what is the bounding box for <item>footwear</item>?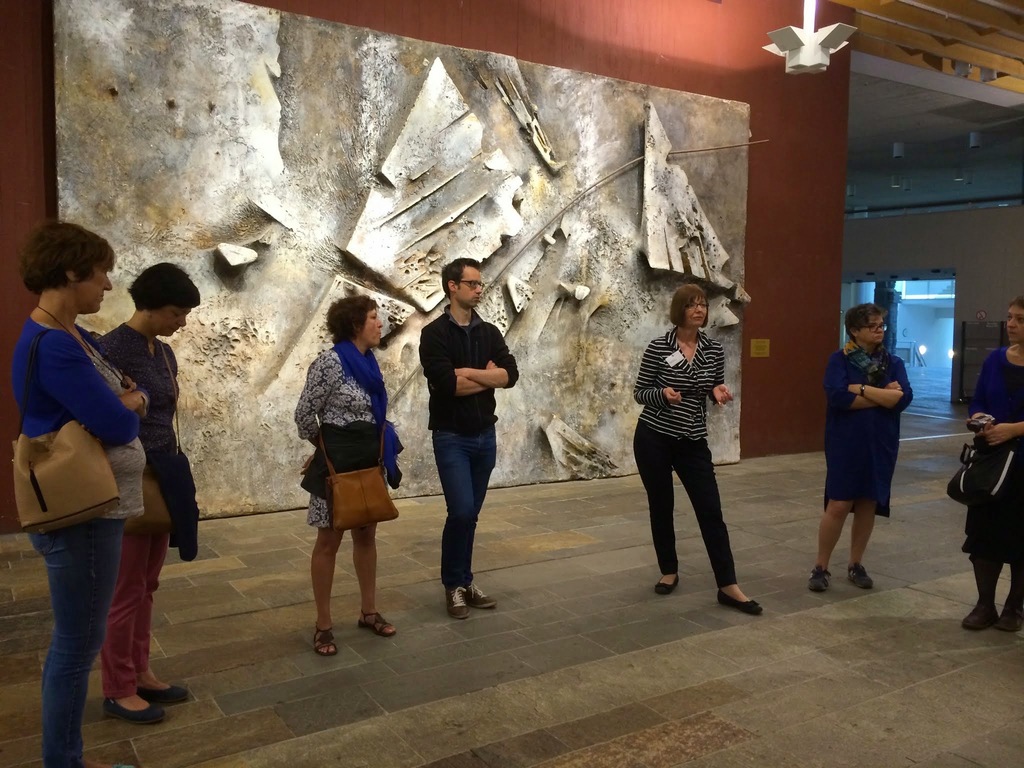
[x1=313, y1=627, x2=337, y2=656].
